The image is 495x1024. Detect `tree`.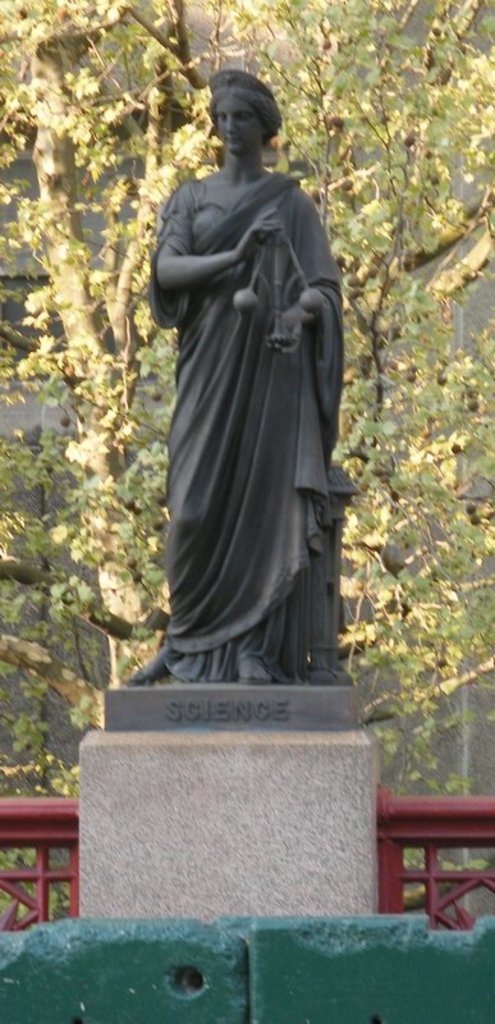
Detection: [left=0, top=0, right=494, bottom=808].
